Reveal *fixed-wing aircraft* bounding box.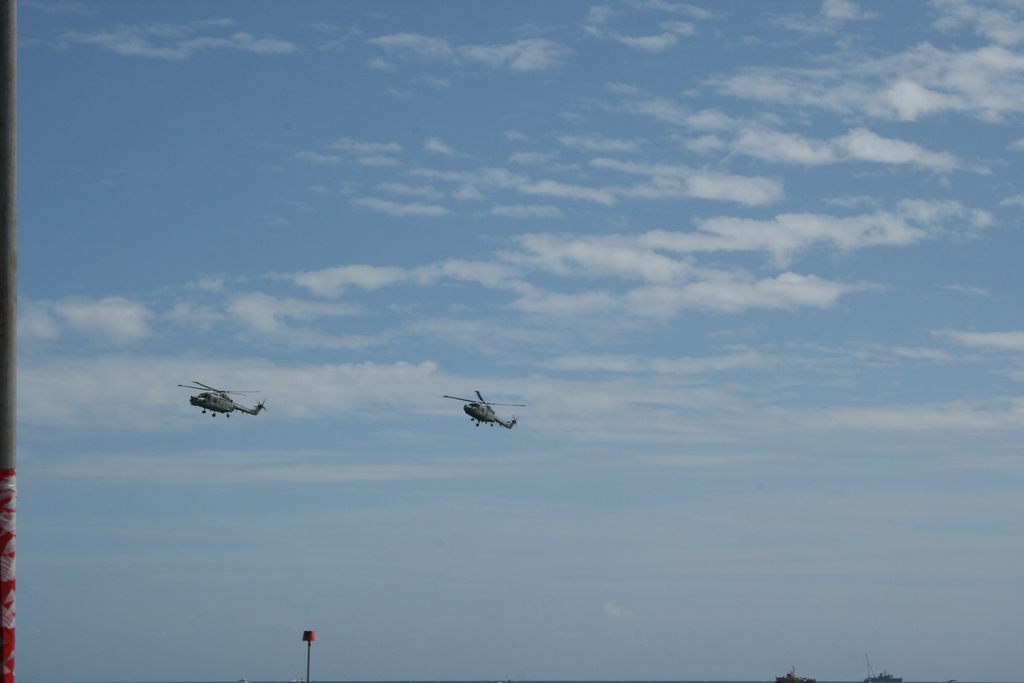
Revealed: <box>177,378,267,419</box>.
